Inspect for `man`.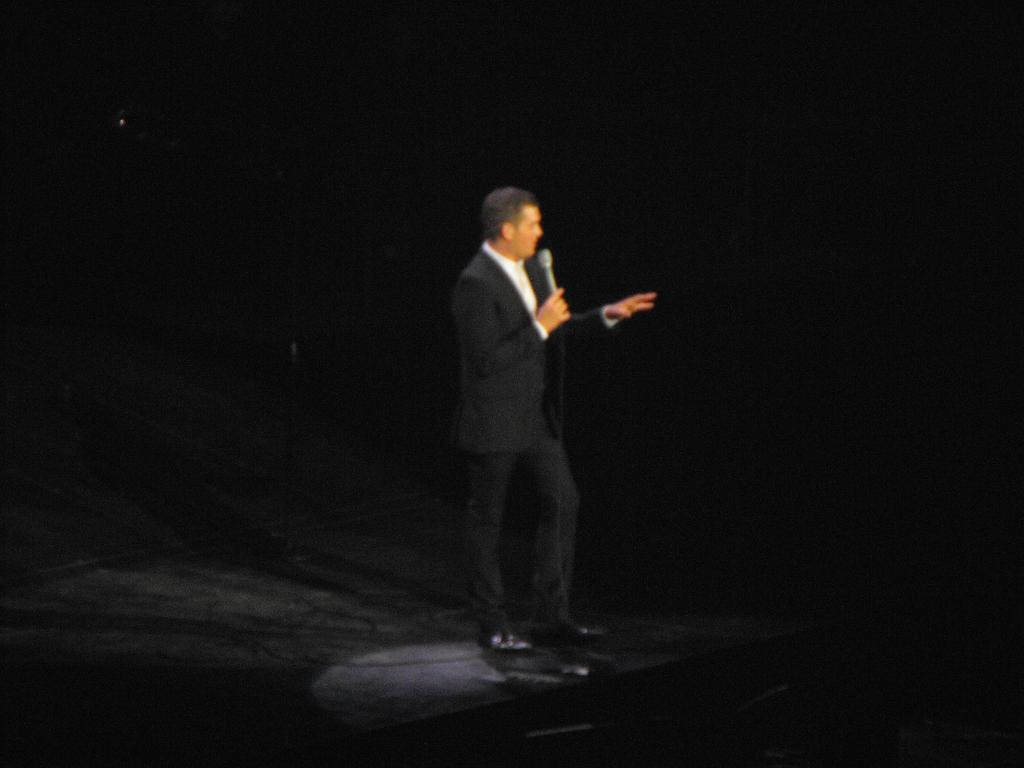
Inspection: region(424, 159, 638, 659).
